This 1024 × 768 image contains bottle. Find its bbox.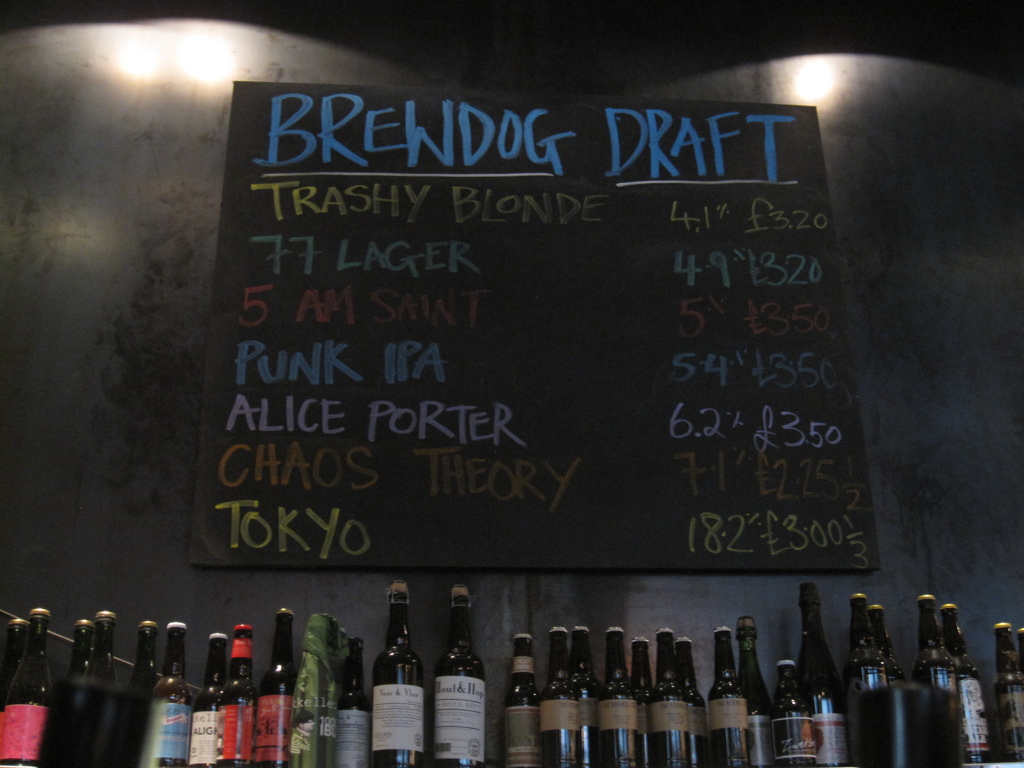
[left=75, top=613, right=125, bottom=767].
